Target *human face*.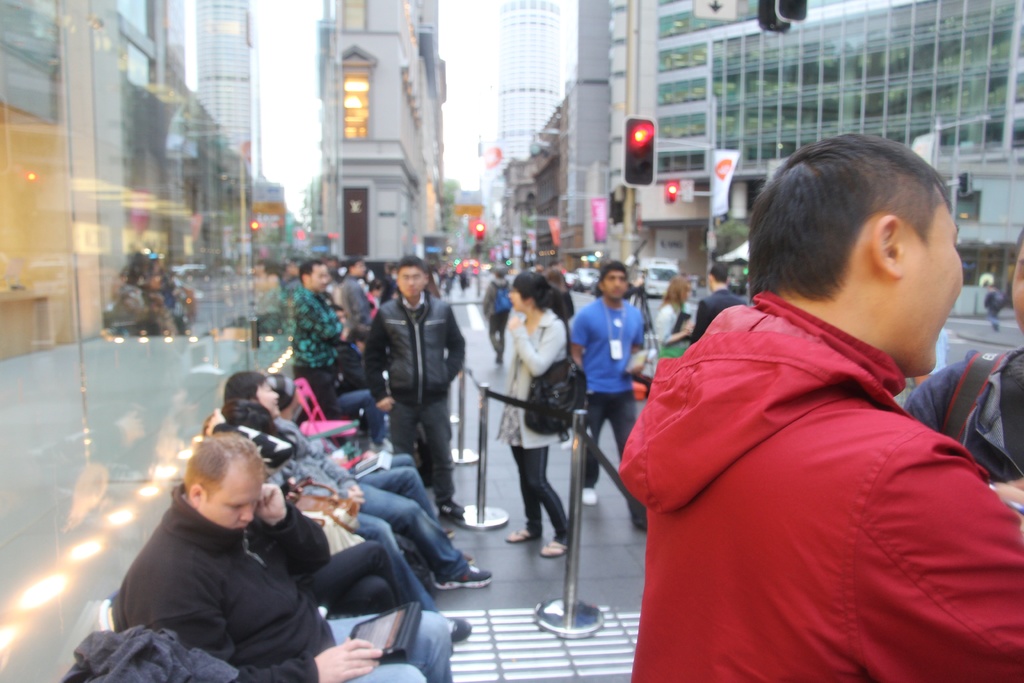
Target region: (200,460,260,532).
